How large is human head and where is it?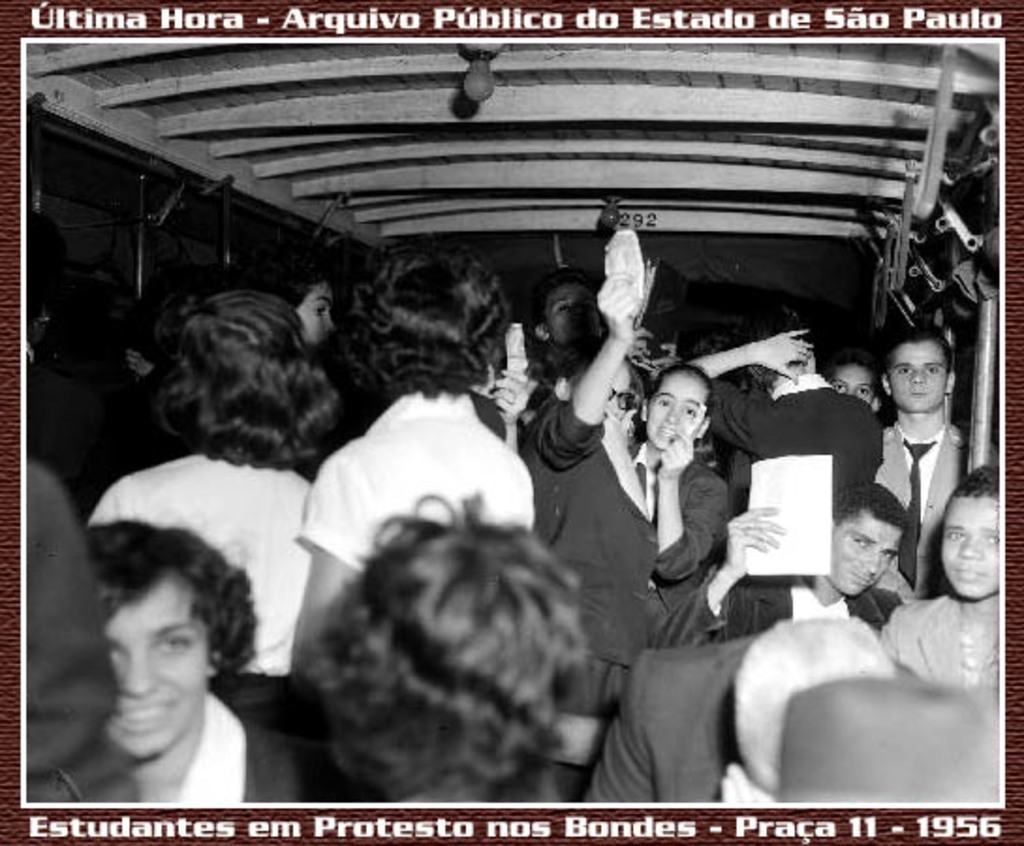
Bounding box: (534, 271, 607, 357).
